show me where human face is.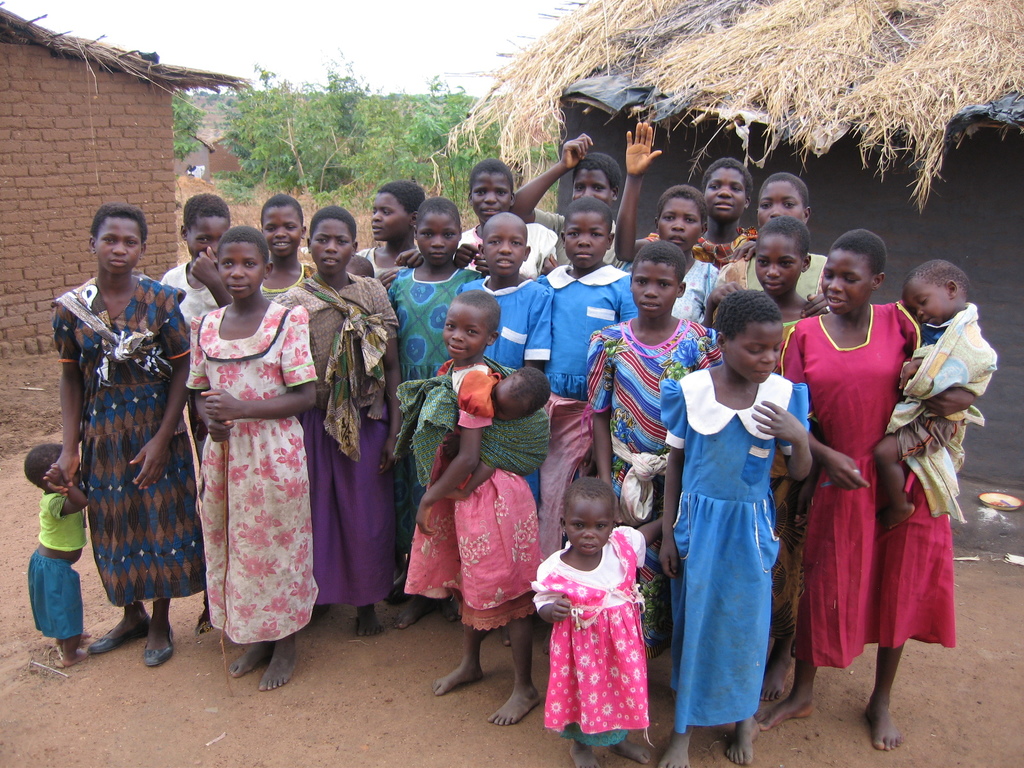
human face is at [755, 238, 801, 298].
